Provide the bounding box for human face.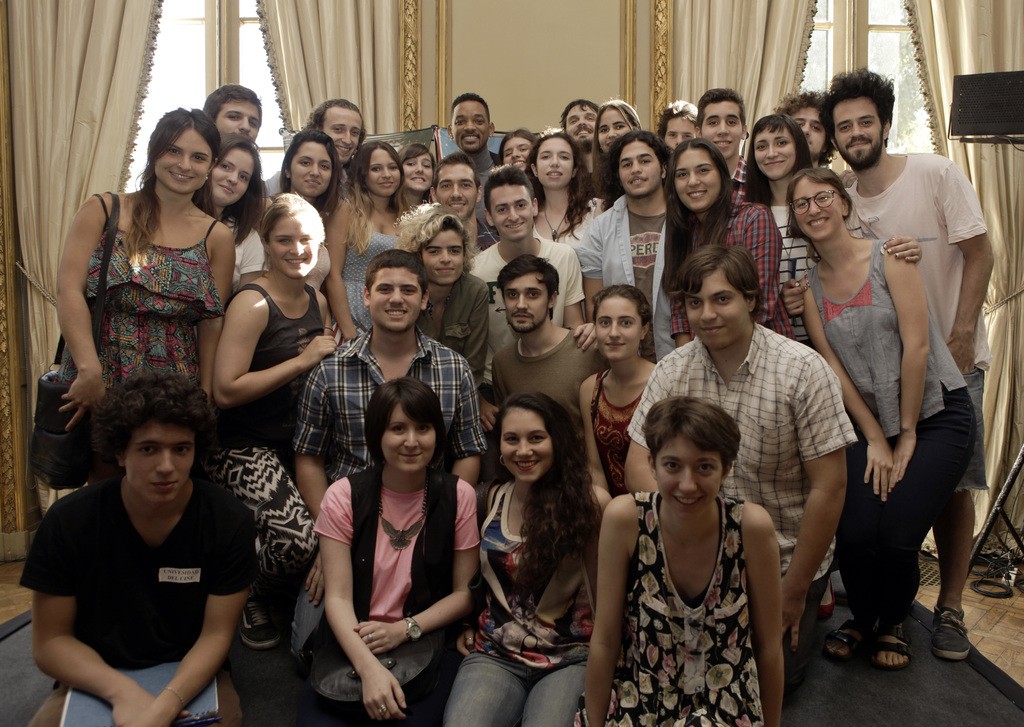
box=[263, 212, 323, 277].
